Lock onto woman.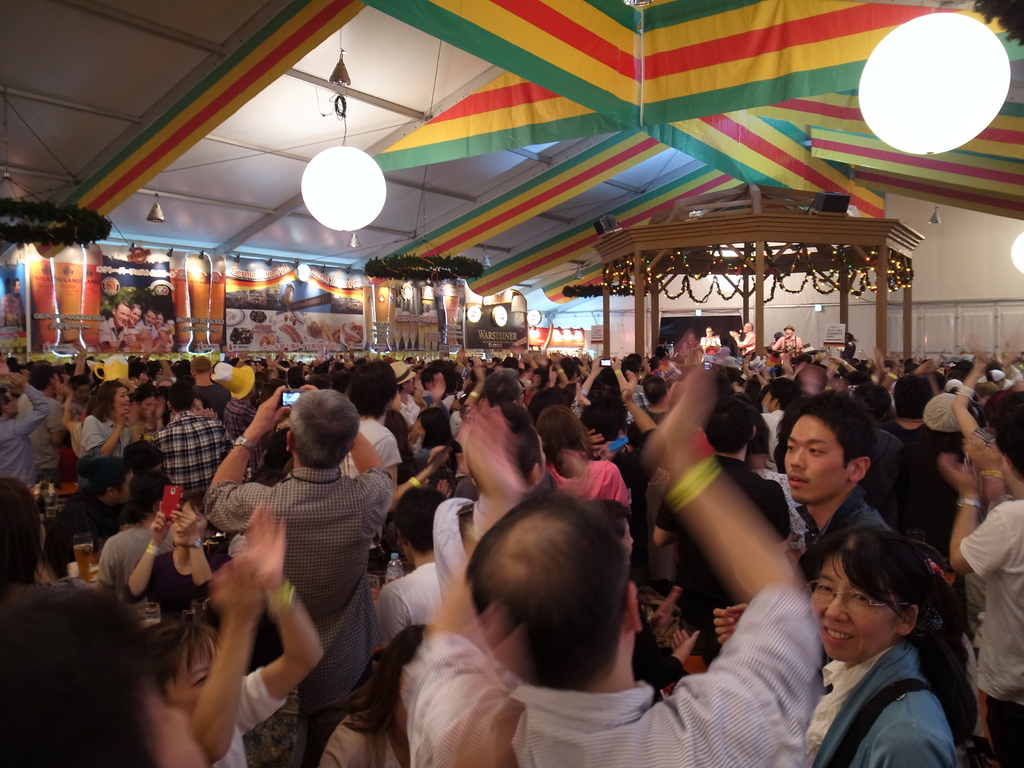
Locked: [x1=765, y1=482, x2=980, y2=763].
